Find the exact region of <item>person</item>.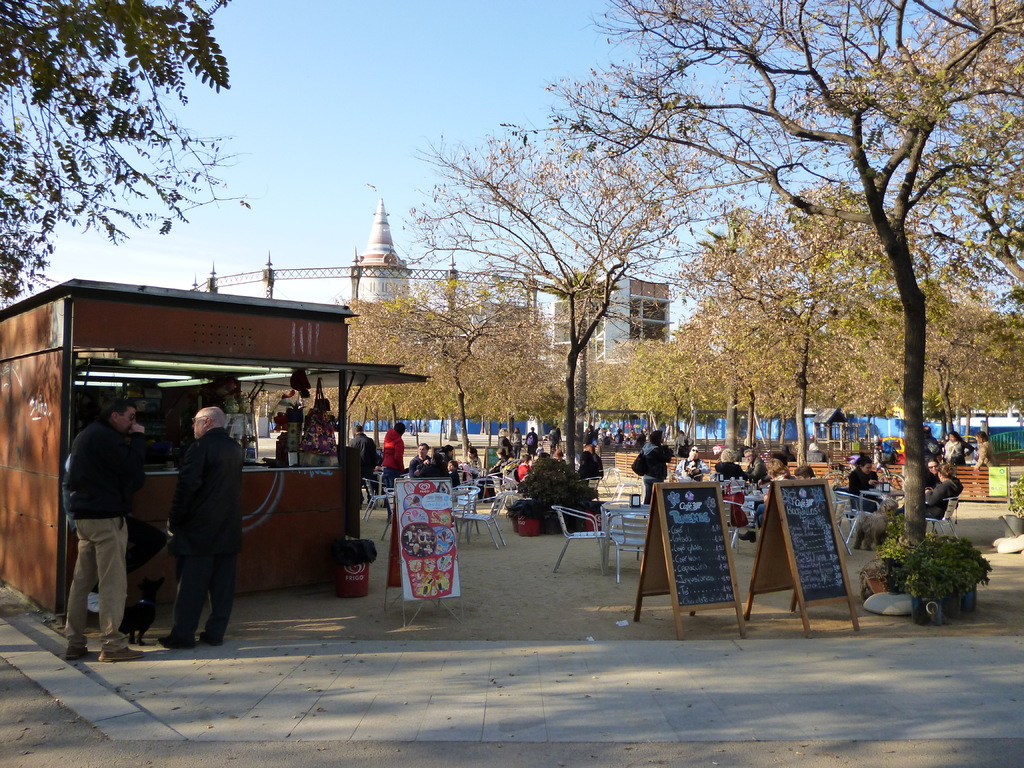
Exact region: 938,433,973,471.
